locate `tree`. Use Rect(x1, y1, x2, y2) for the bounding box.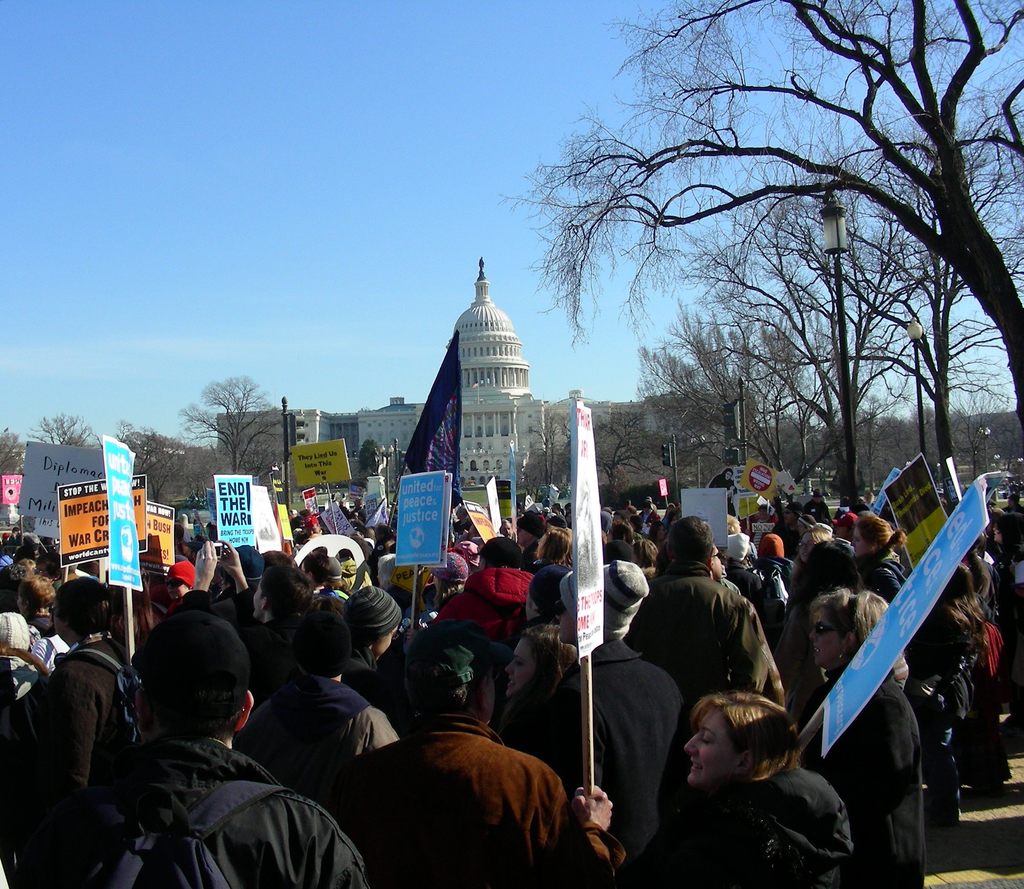
Rect(803, 152, 914, 518).
